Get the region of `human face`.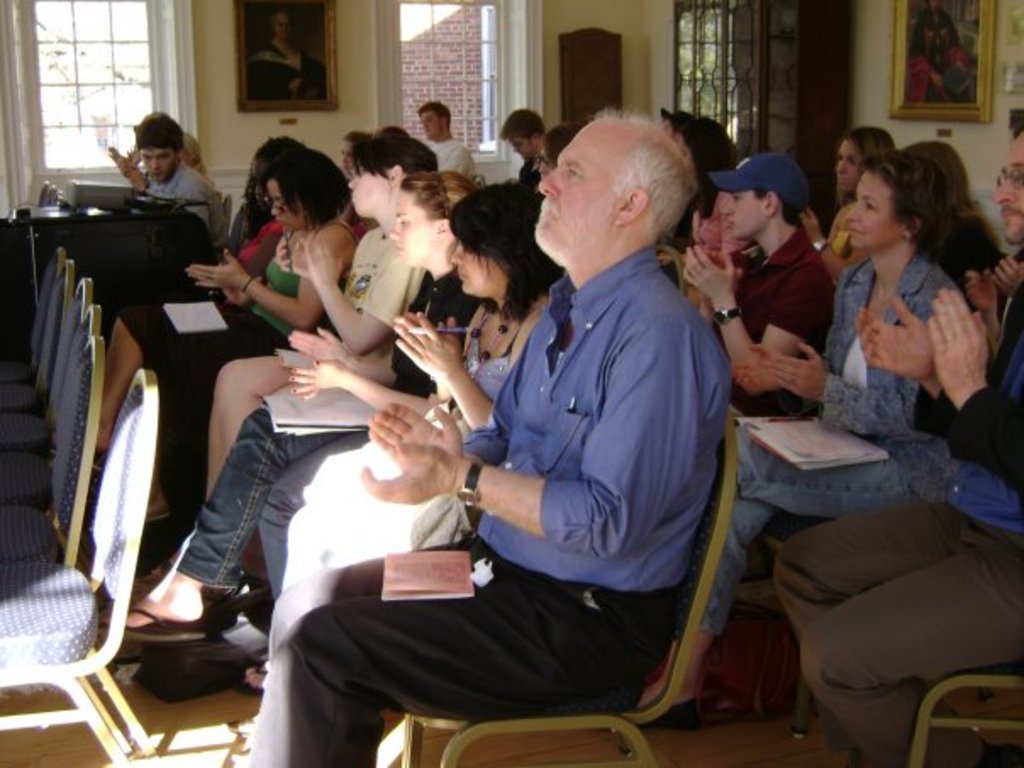
<bbox>141, 149, 176, 181</bbox>.
